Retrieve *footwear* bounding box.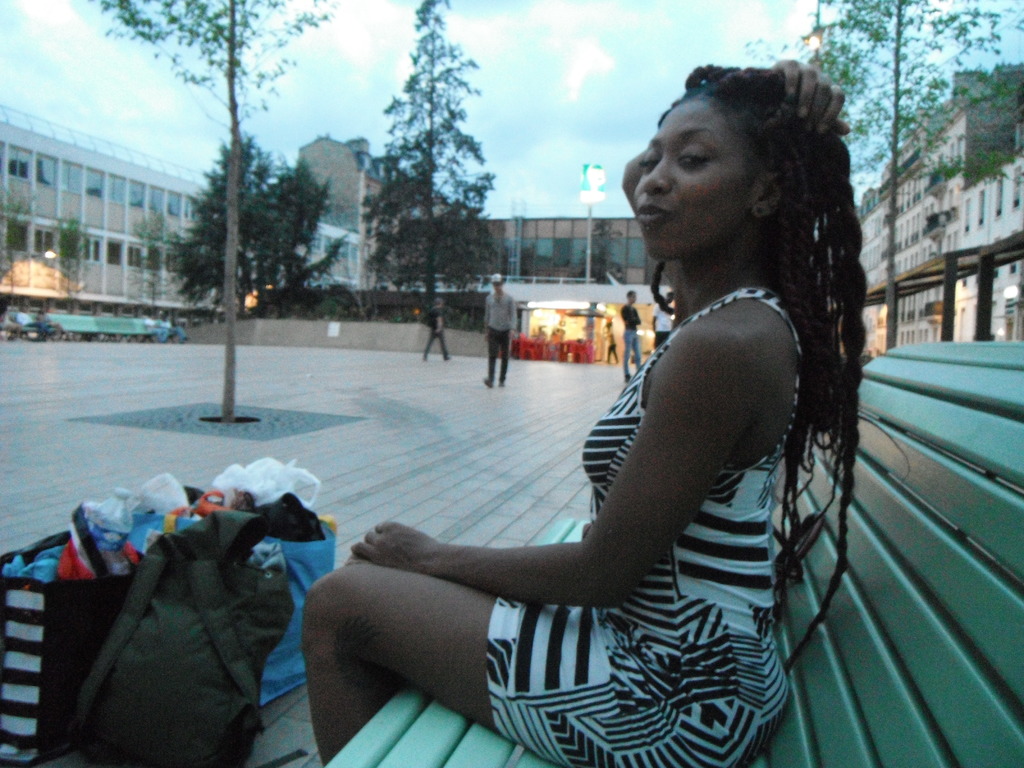
Bounding box: BBox(485, 378, 493, 387).
